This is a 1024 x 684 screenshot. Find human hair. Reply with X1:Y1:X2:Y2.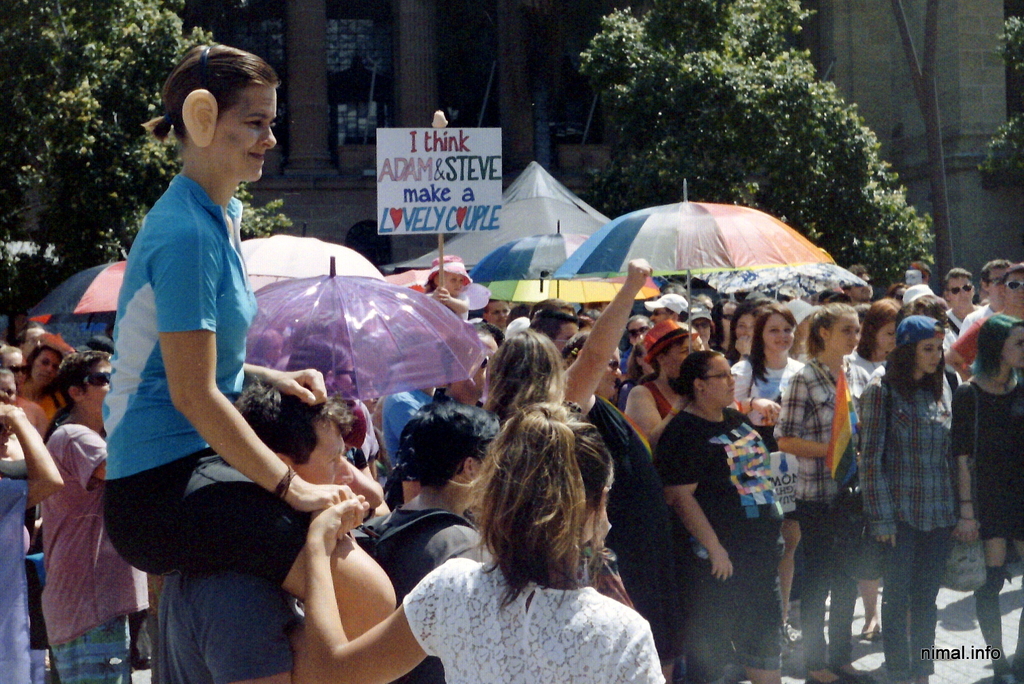
150:40:280:139.
